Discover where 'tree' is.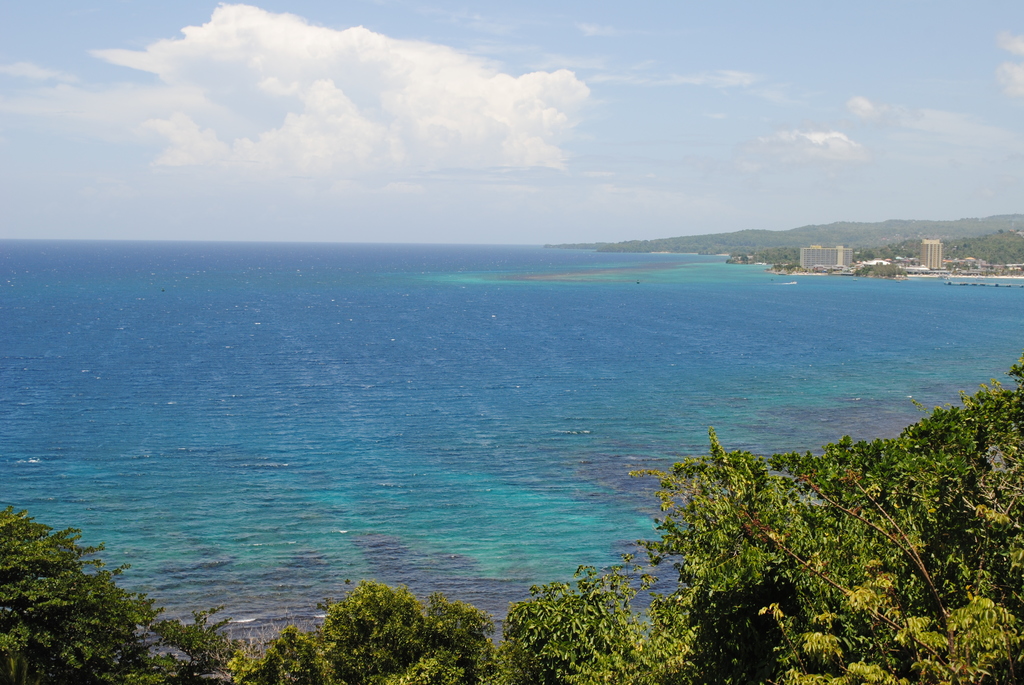
Discovered at [4,502,125,650].
